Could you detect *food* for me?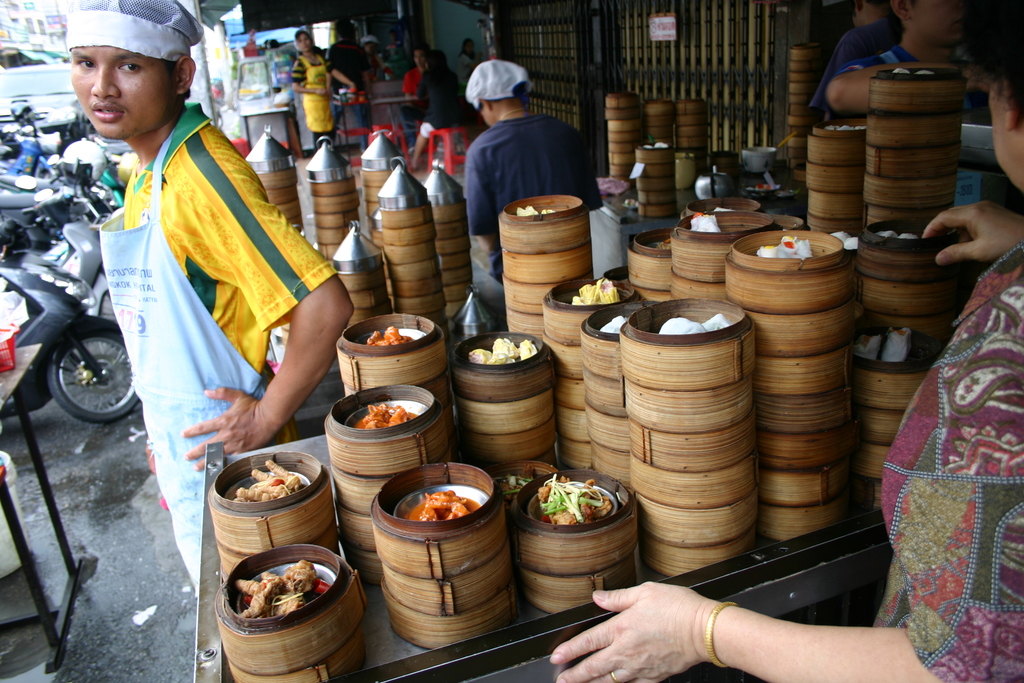
Detection result: bbox=[645, 238, 670, 249].
